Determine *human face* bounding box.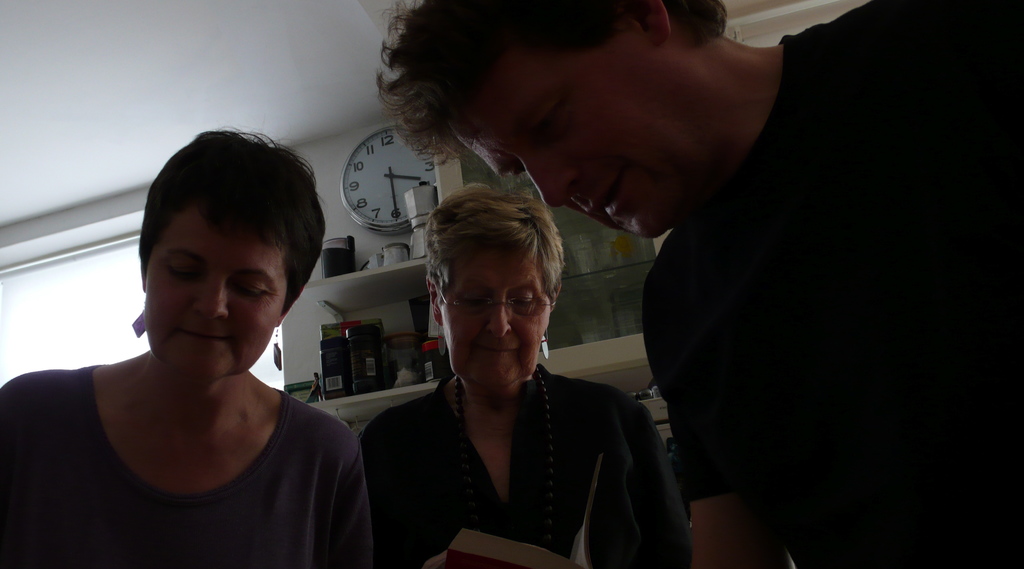
Determined: <region>439, 236, 547, 386</region>.
